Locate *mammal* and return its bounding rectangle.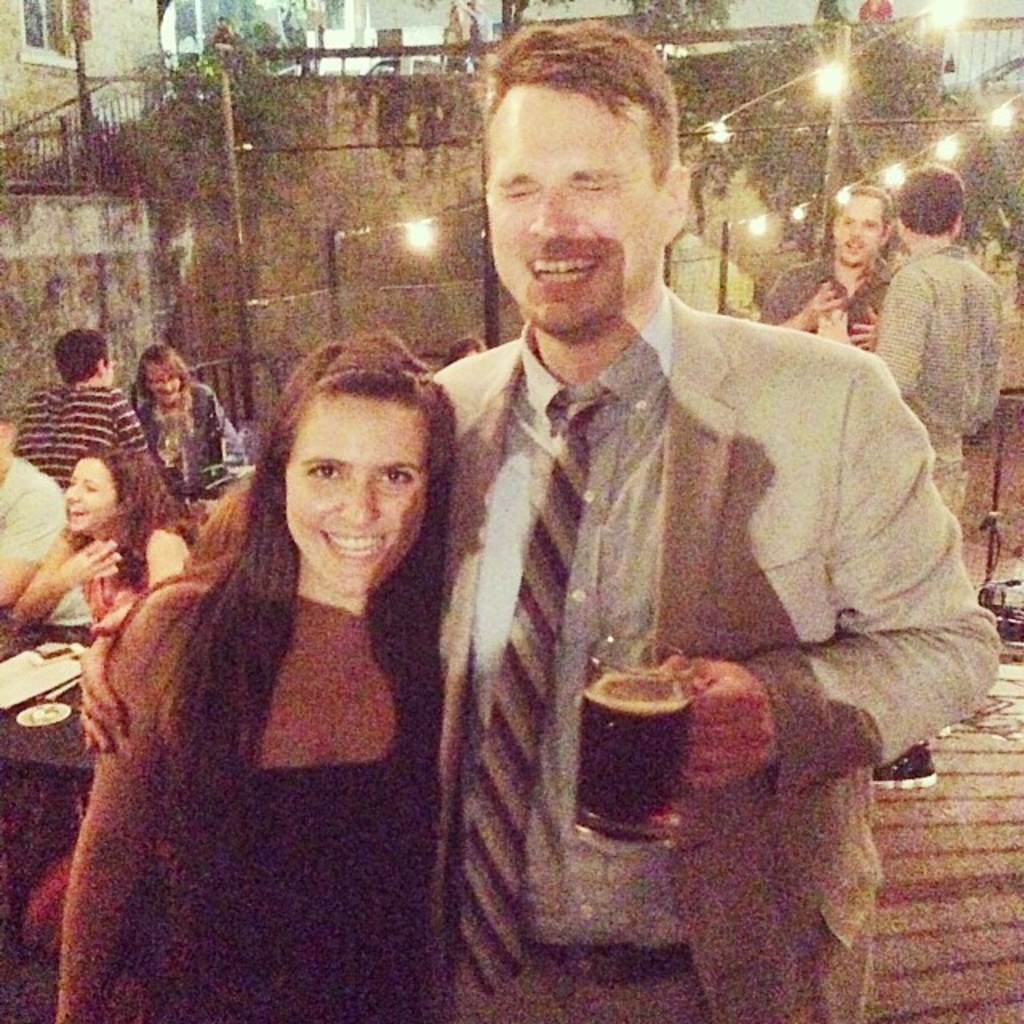
bbox=[752, 186, 906, 349].
